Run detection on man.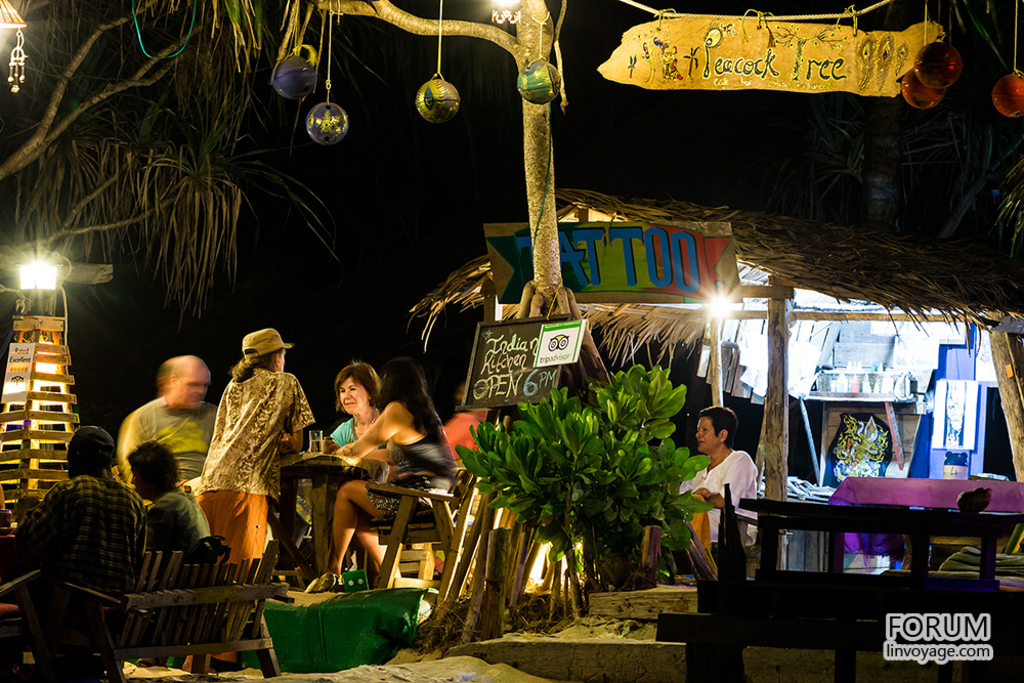
Result: {"left": 689, "top": 412, "right": 781, "bottom": 583}.
